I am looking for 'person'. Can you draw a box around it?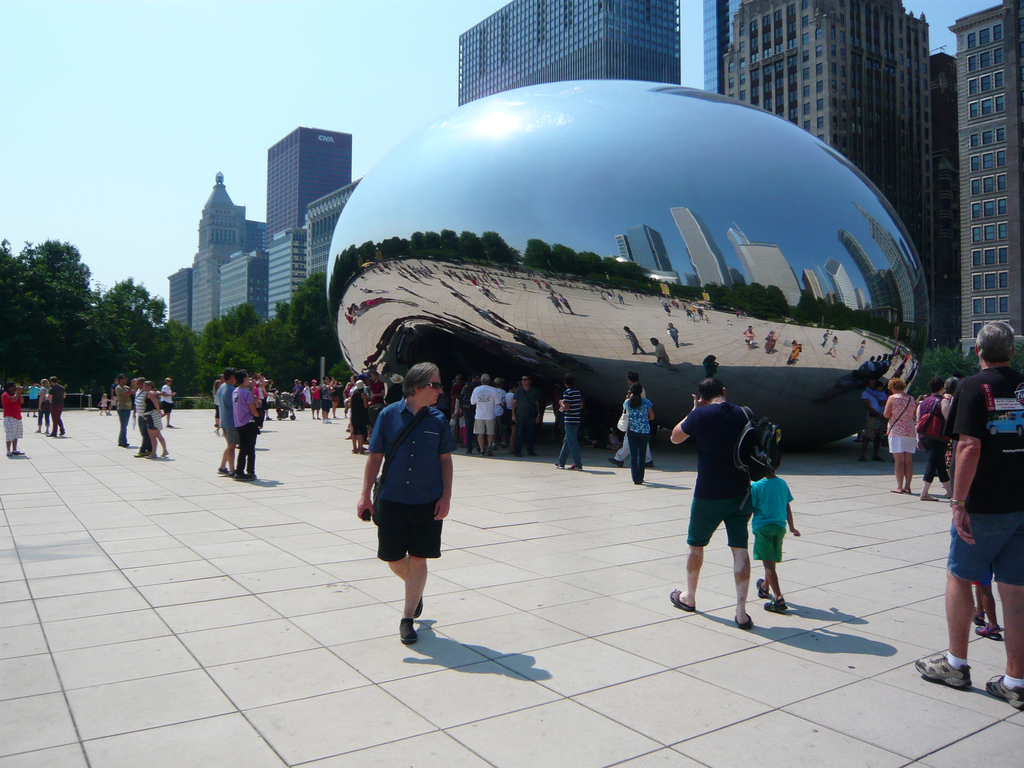
Sure, the bounding box is bbox=[742, 445, 798, 621].
